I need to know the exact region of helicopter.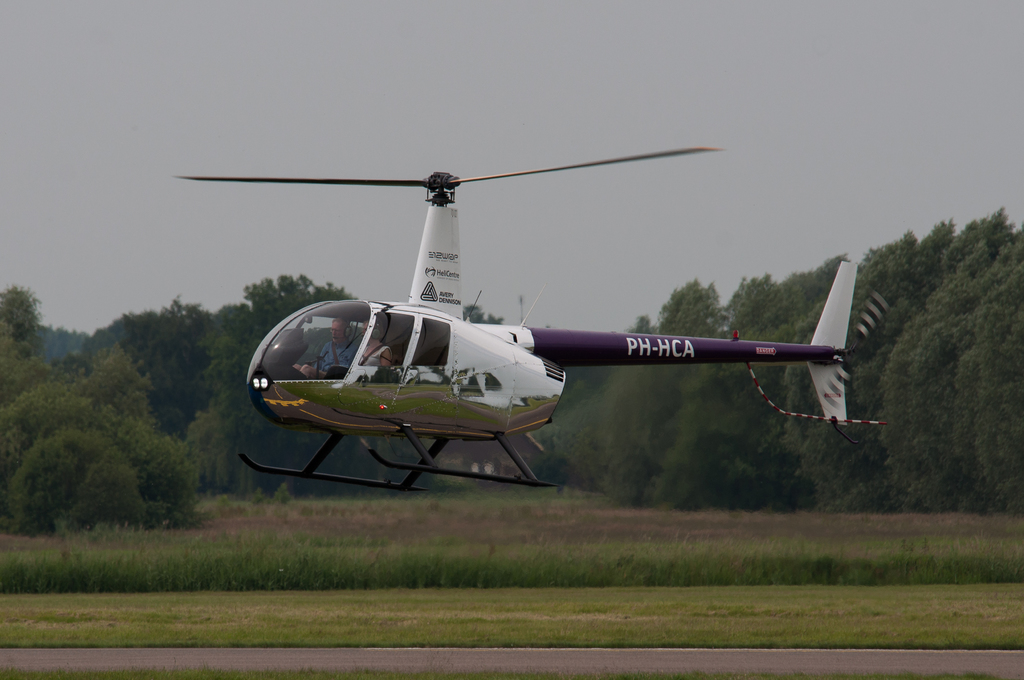
Region: box(173, 147, 892, 492).
